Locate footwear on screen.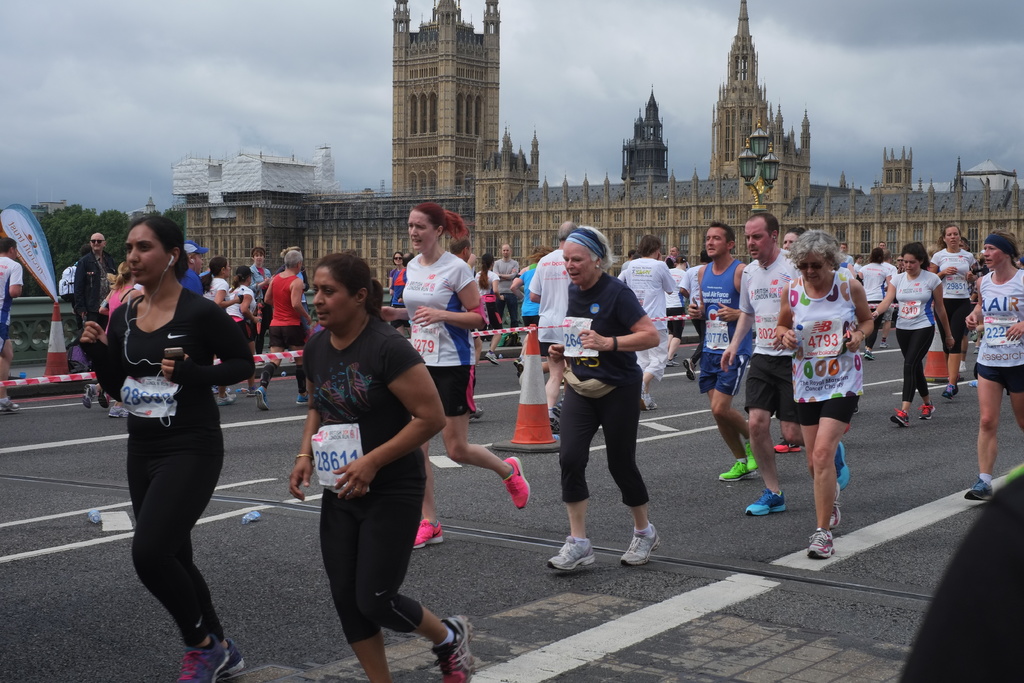
On screen at box=[547, 539, 594, 573].
